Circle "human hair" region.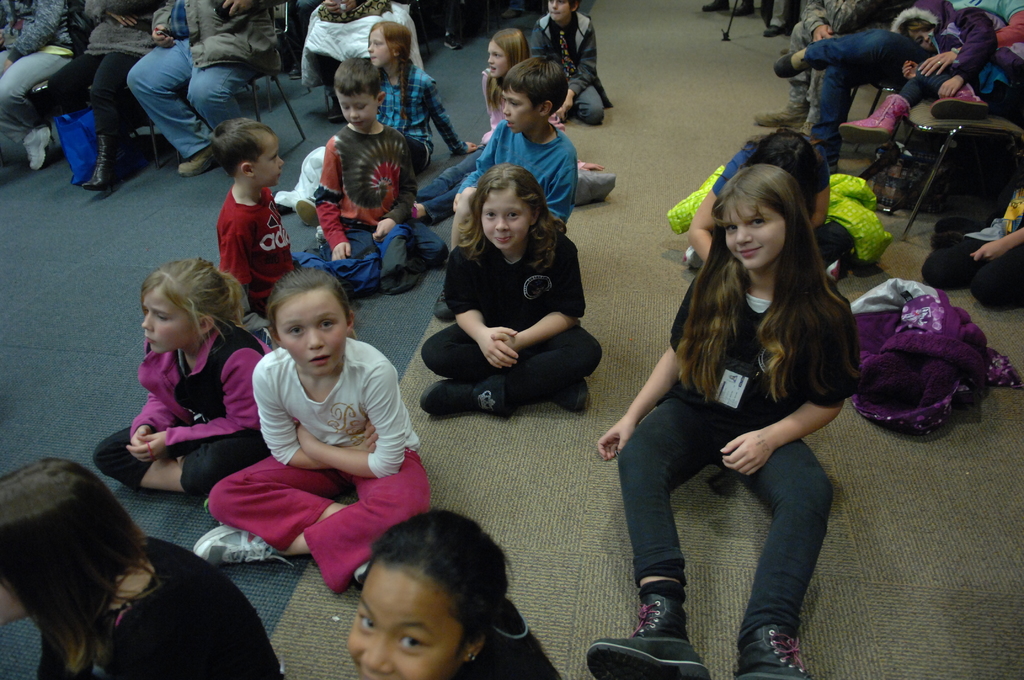
Region: 457/165/564/269.
